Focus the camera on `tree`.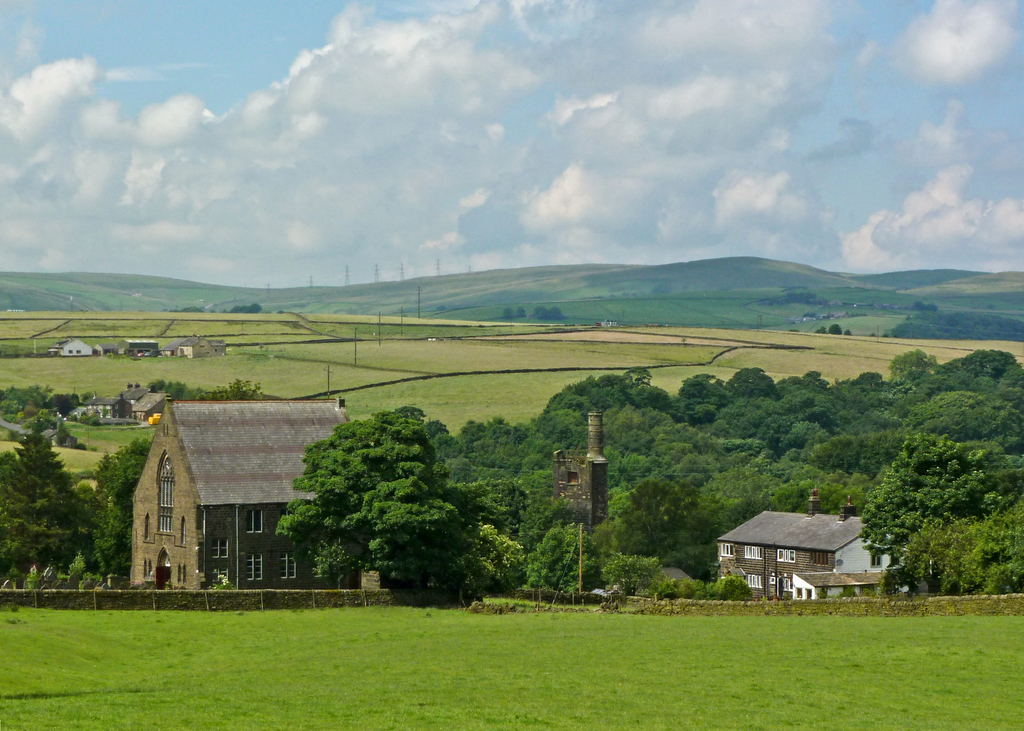
Focus region: select_region(0, 422, 96, 592).
